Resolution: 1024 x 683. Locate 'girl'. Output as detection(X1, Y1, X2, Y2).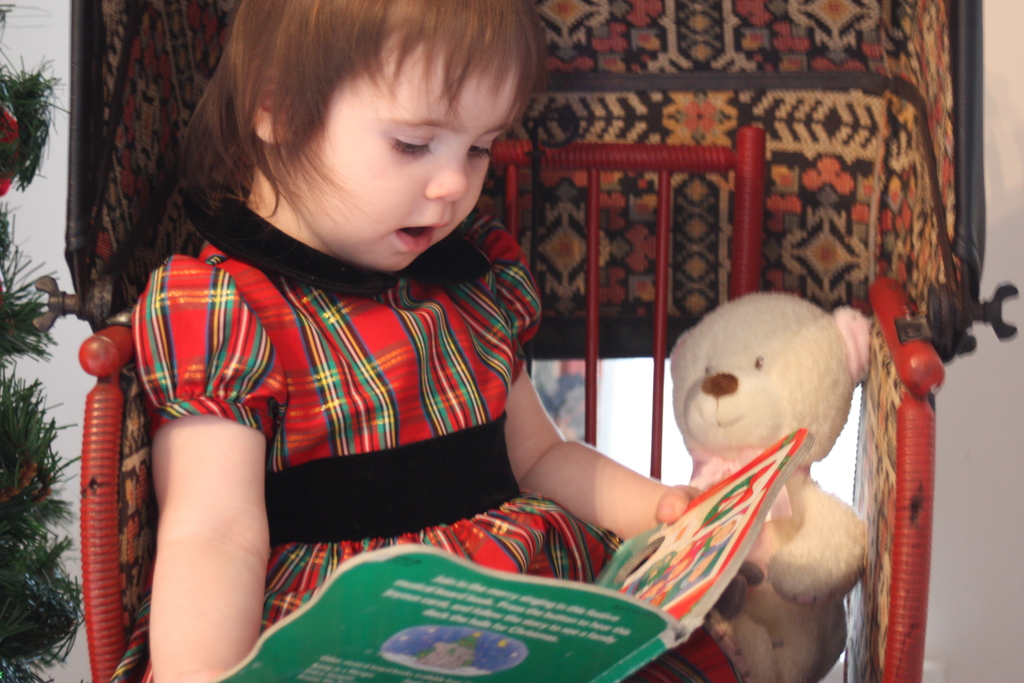
detection(106, 0, 762, 682).
